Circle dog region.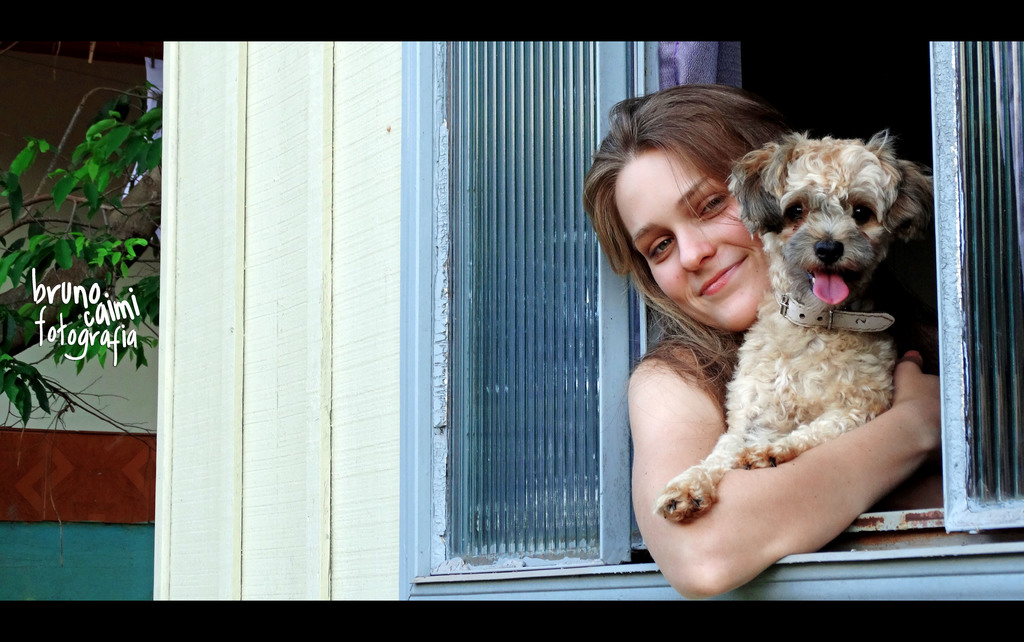
Region: box=[653, 128, 934, 520].
